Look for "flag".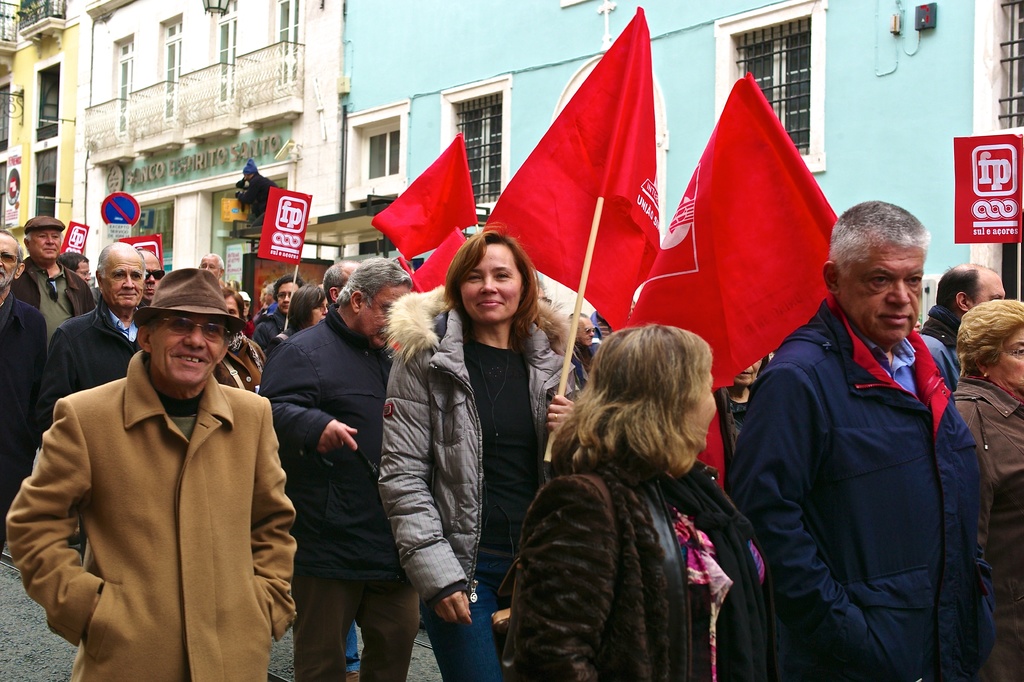
Found: x1=622 y1=76 x2=862 y2=389.
